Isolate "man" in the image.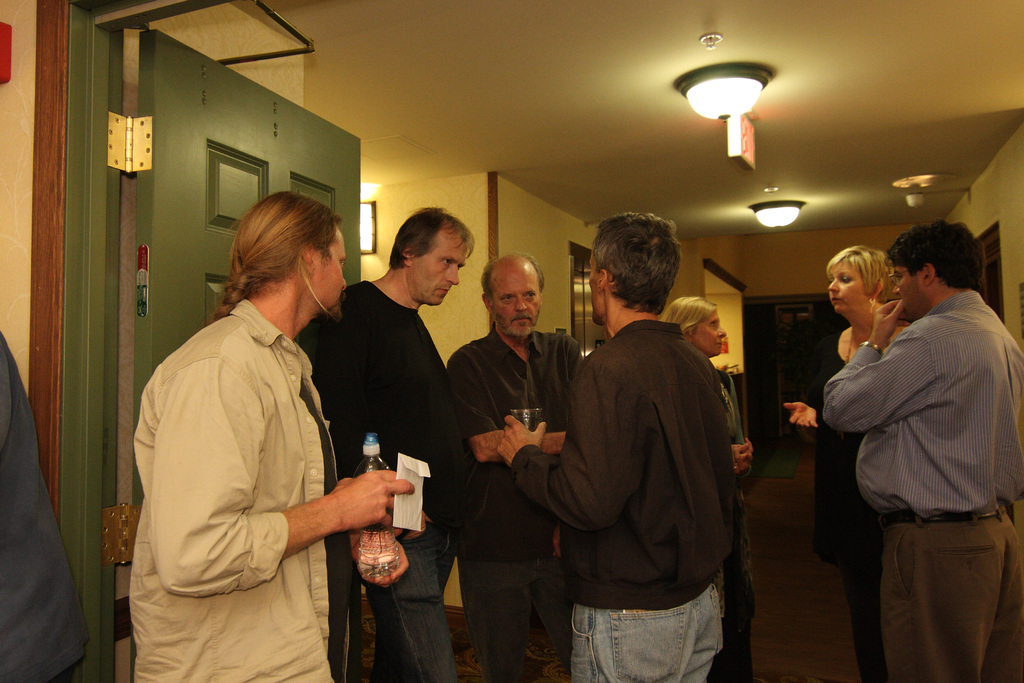
Isolated region: bbox=(296, 205, 479, 682).
